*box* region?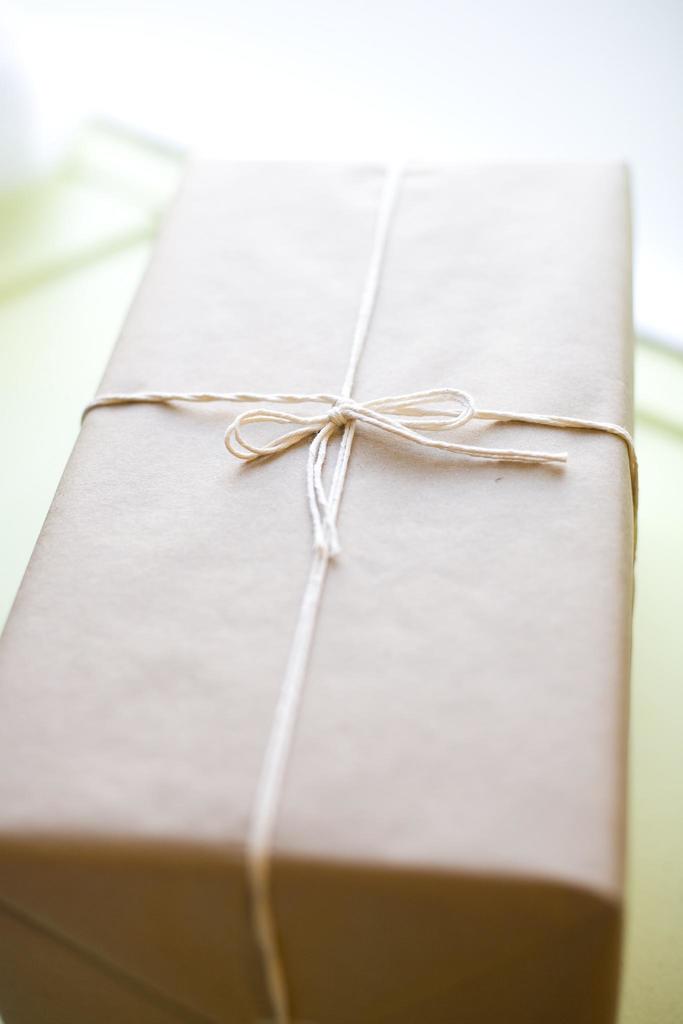
(33,56,650,991)
